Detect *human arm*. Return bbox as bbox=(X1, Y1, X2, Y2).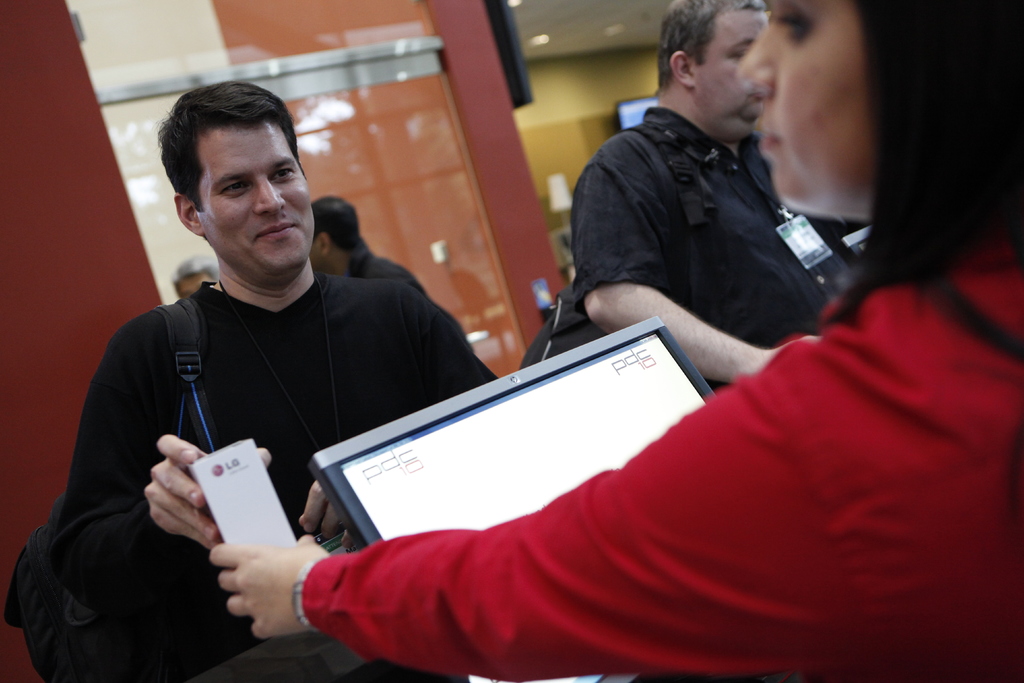
bbox=(58, 306, 277, 621).
